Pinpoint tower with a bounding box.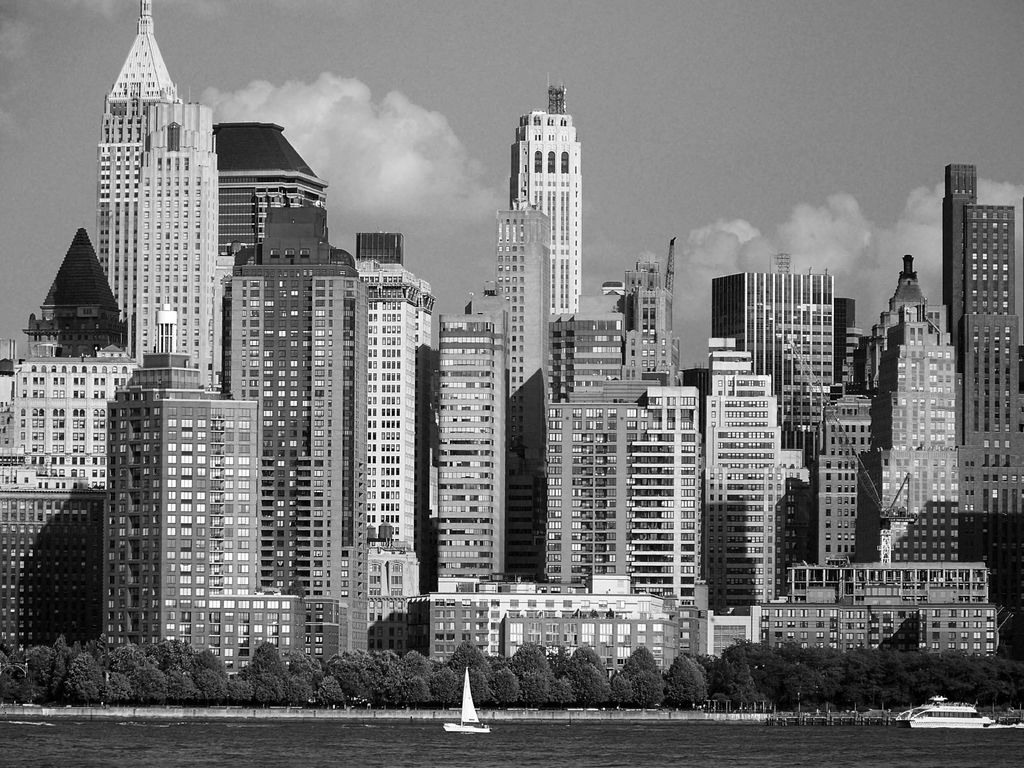
[x1=718, y1=284, x2=845, y2=487].
